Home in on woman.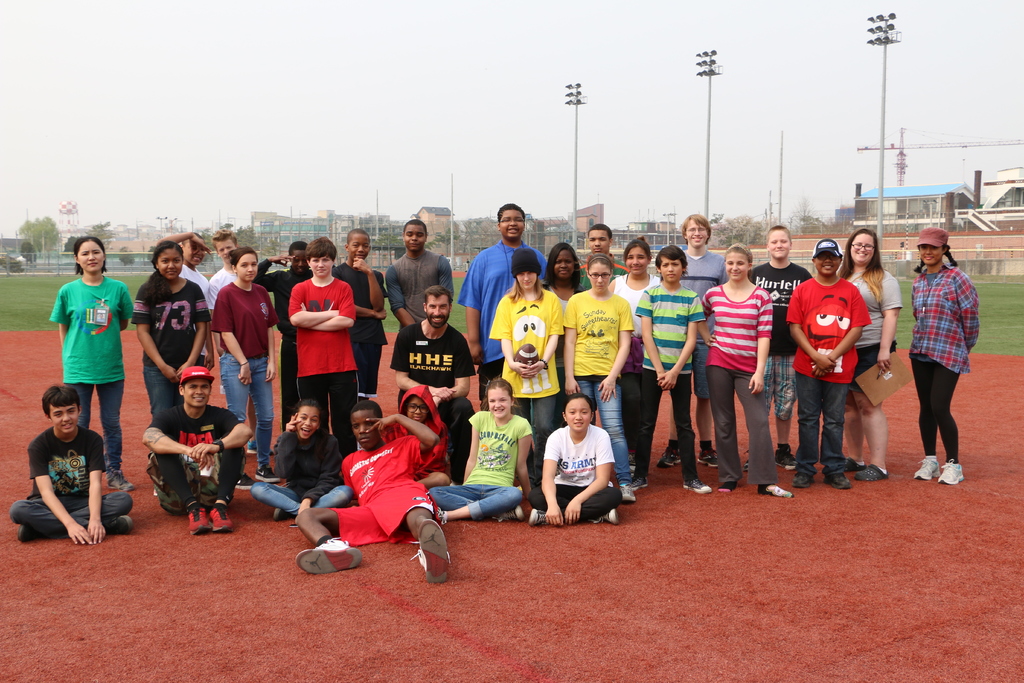
Homed in at (50, 235, 134, 490).
